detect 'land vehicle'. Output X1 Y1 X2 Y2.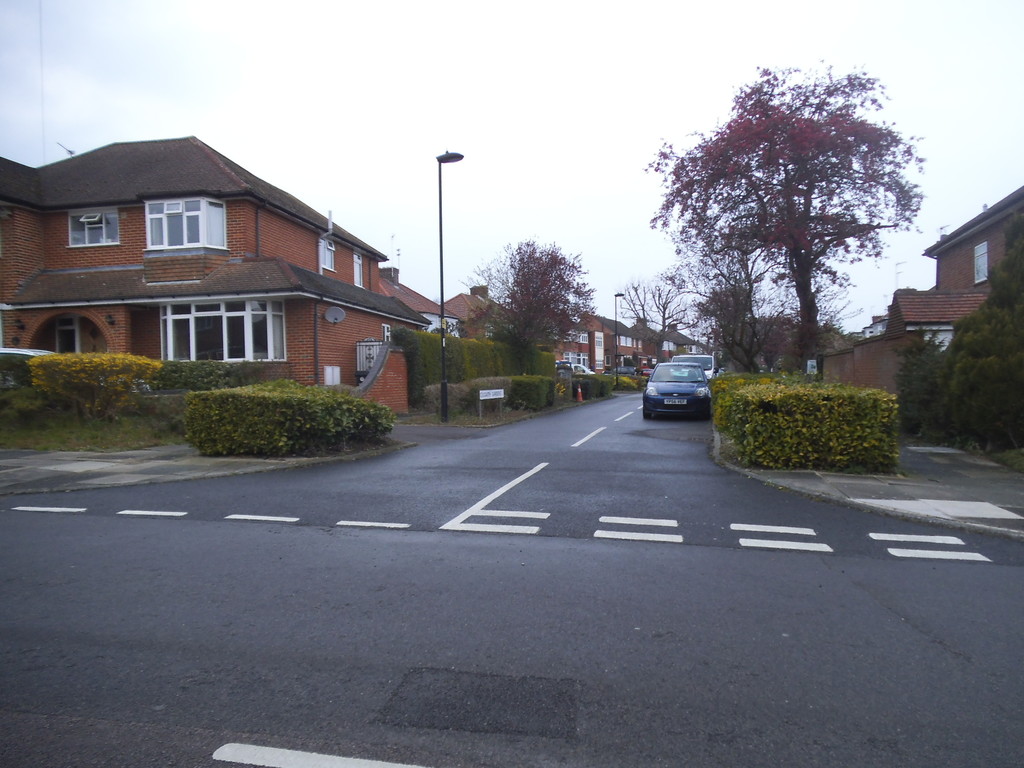
572 363 591 373.
